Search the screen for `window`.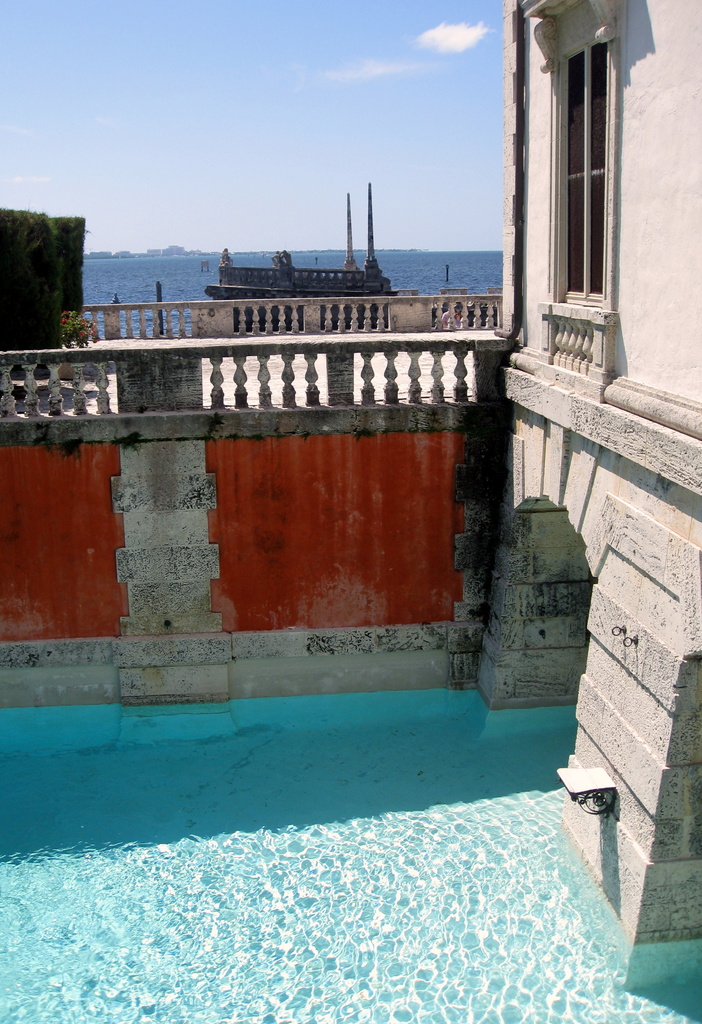
Found at [548,31,619,302].
